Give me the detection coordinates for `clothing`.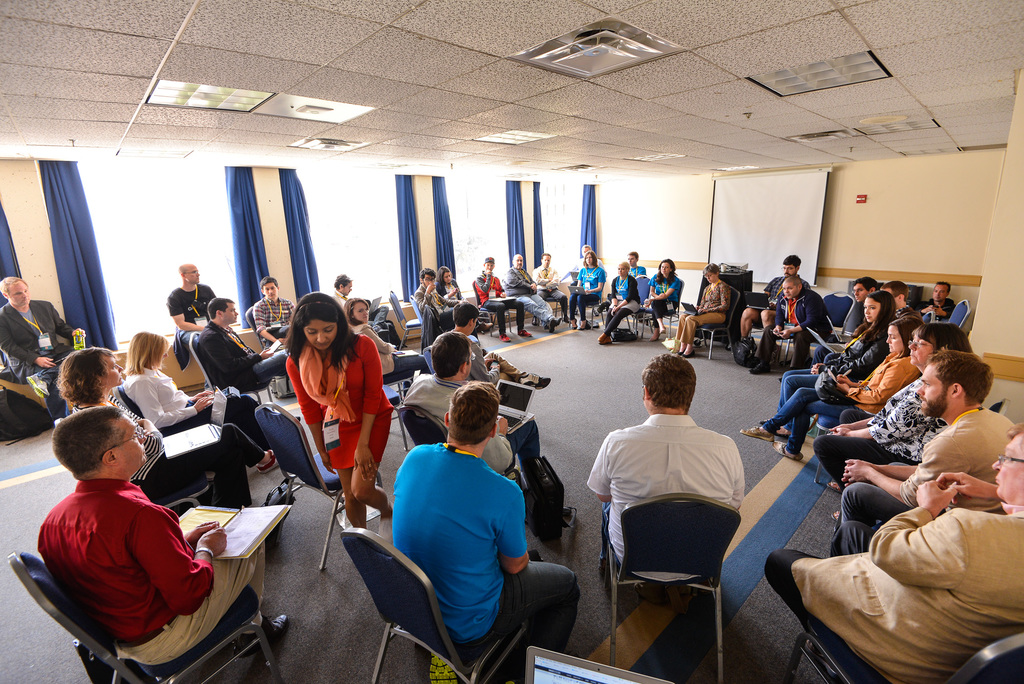
locate(388, 377, 580, 646).
